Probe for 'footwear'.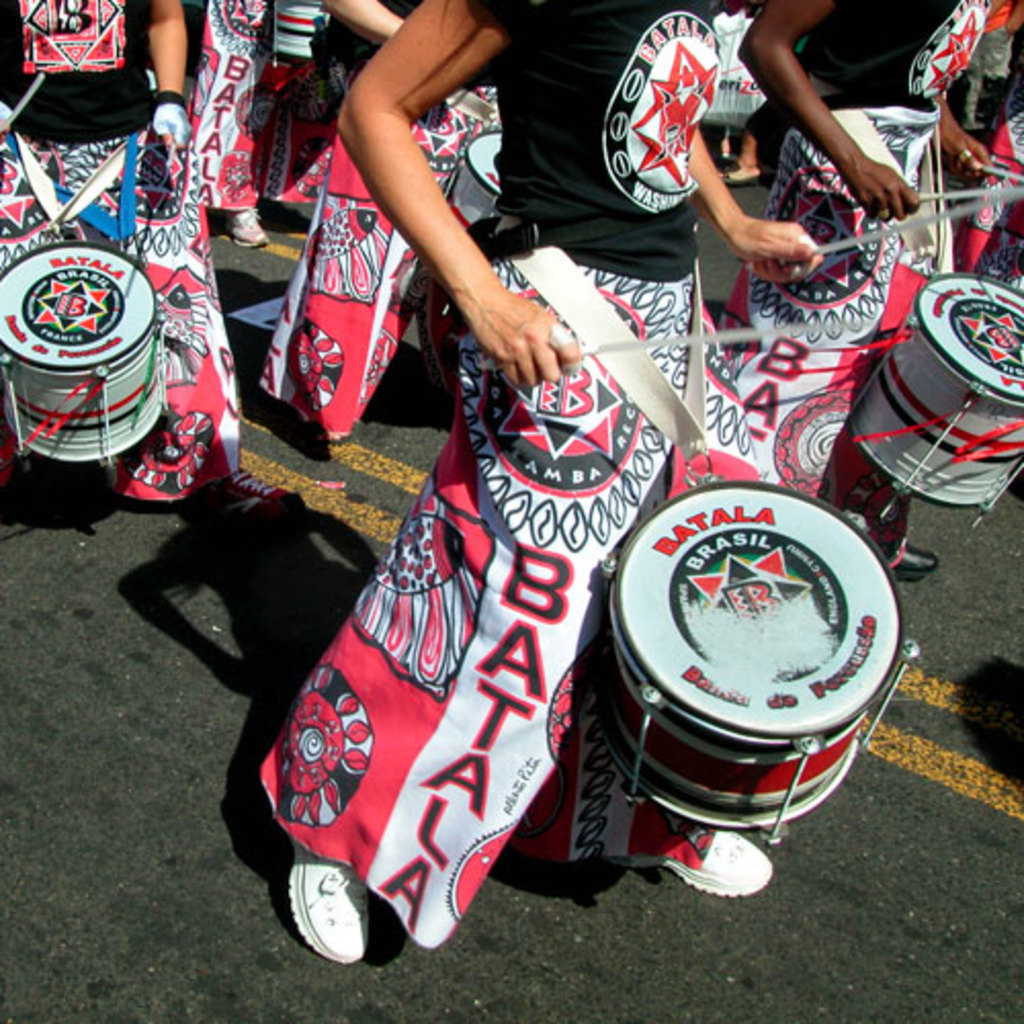
Probe result: [219,209,274,254].
